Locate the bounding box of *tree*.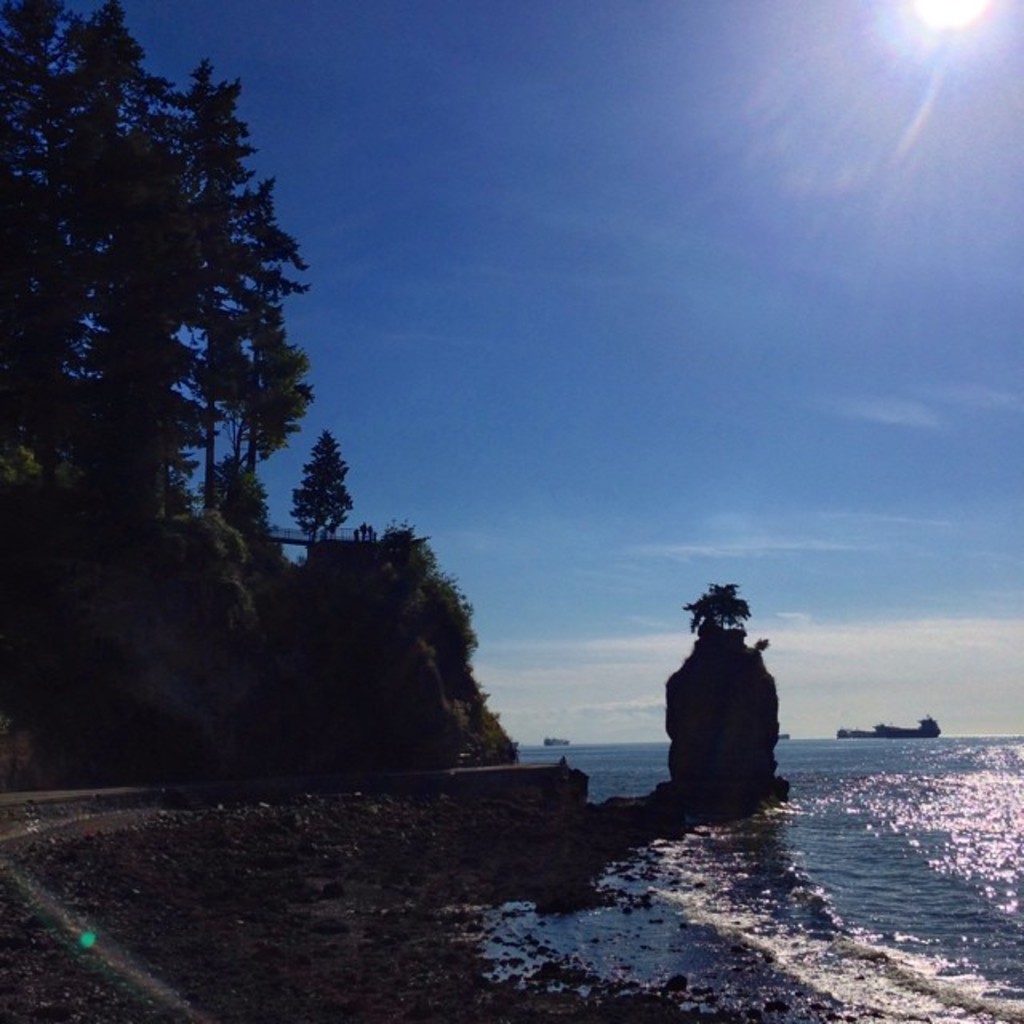
Bounding box: box=[266, 411, 360, 565].
